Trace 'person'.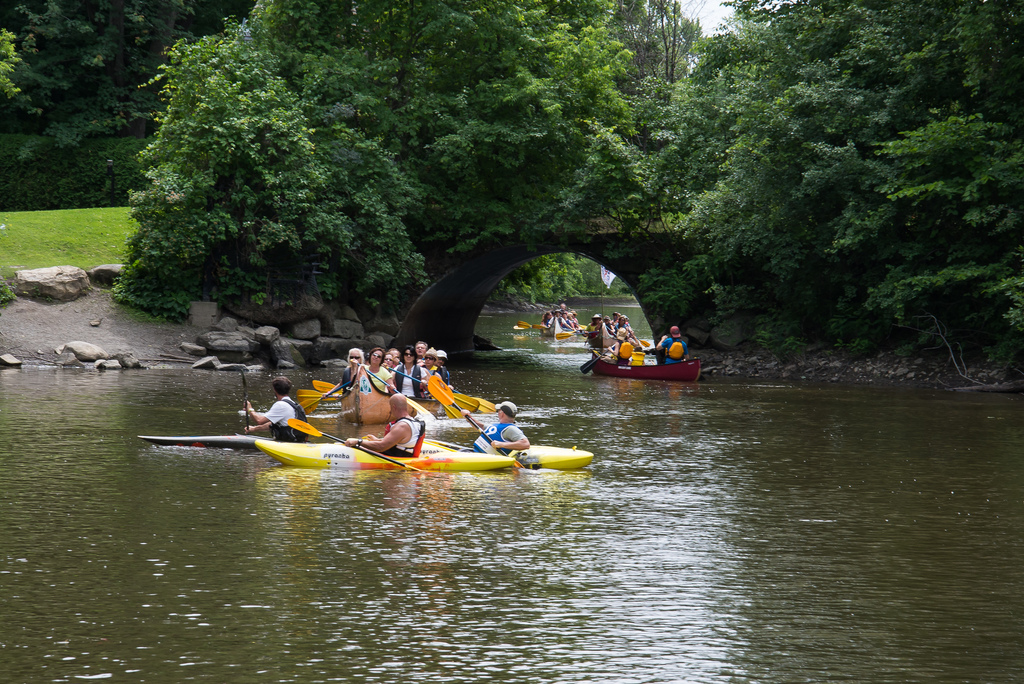
Traced to bbox=[320, 346, 364, 396].
